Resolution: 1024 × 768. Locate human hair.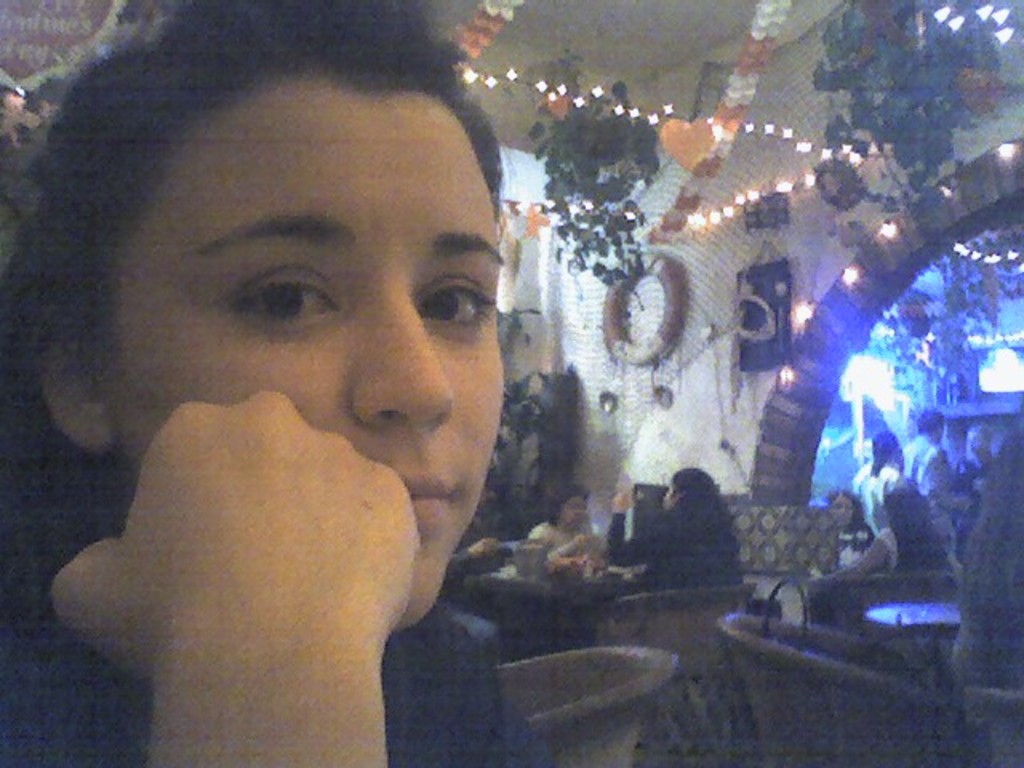
box(877, 430, 898, 469).
